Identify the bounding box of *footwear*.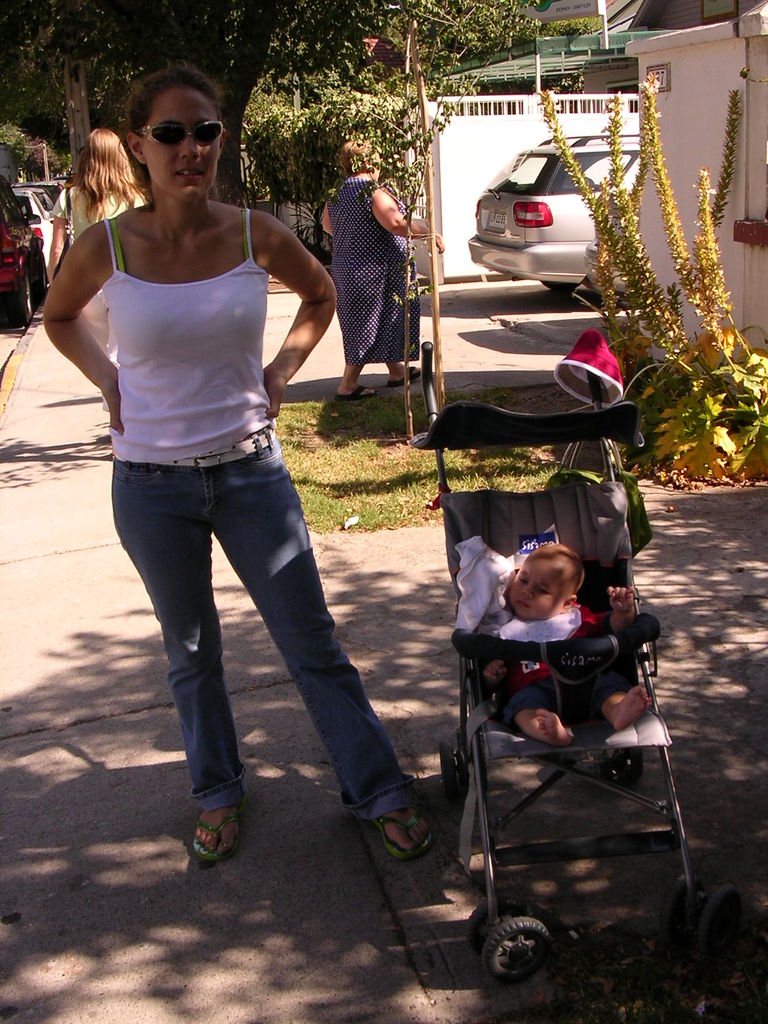
pyautogui.locateOnScreen(182, 779, 248, 879).
